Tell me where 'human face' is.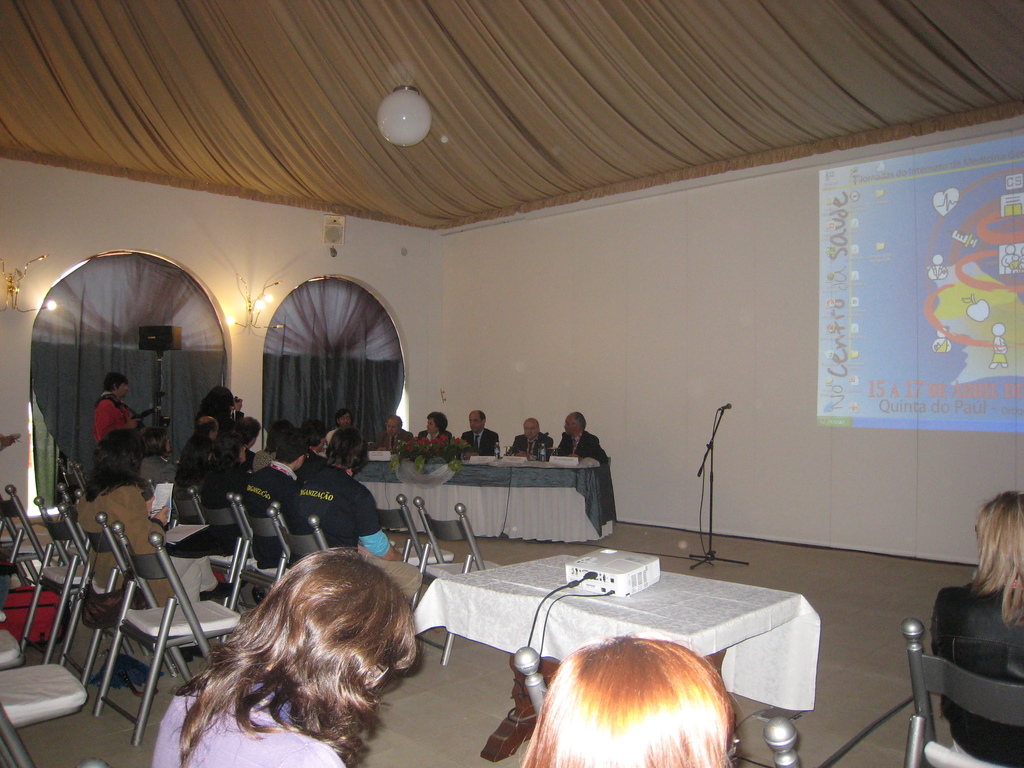
'human face' is at bbox(118, 385, 128, 397).
